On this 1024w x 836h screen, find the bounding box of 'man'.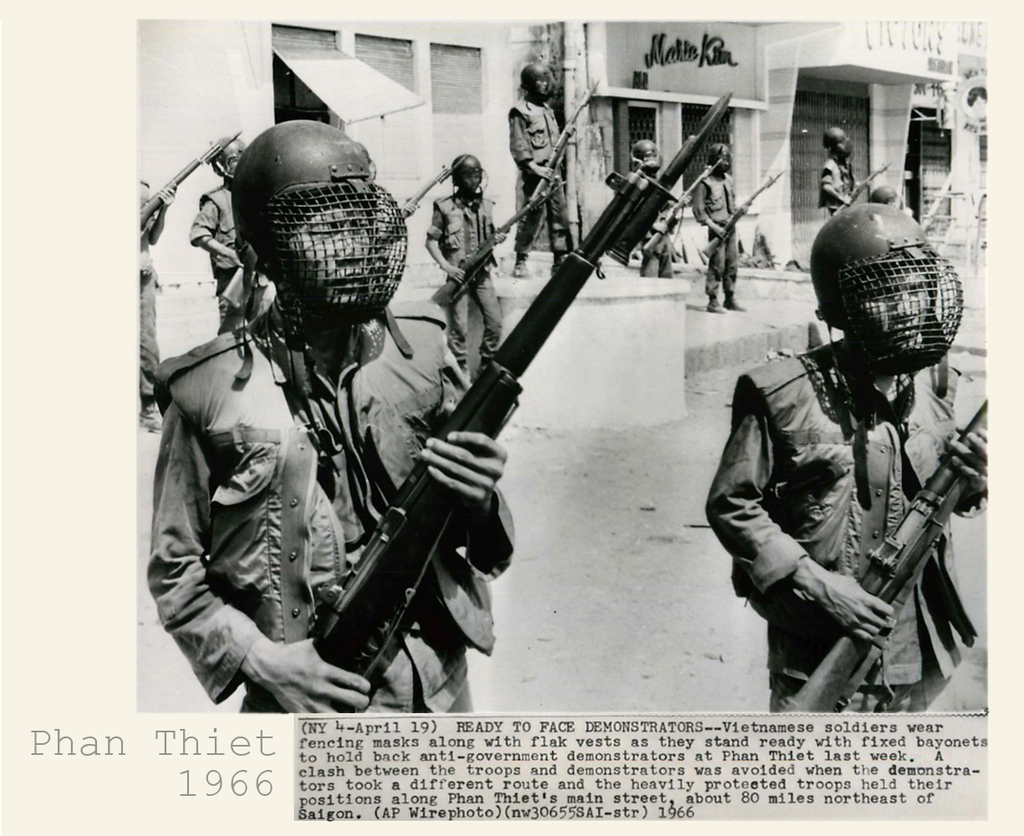
Bounding box: pyautogui.locateOnScreen(184, 131, 247, 334).
